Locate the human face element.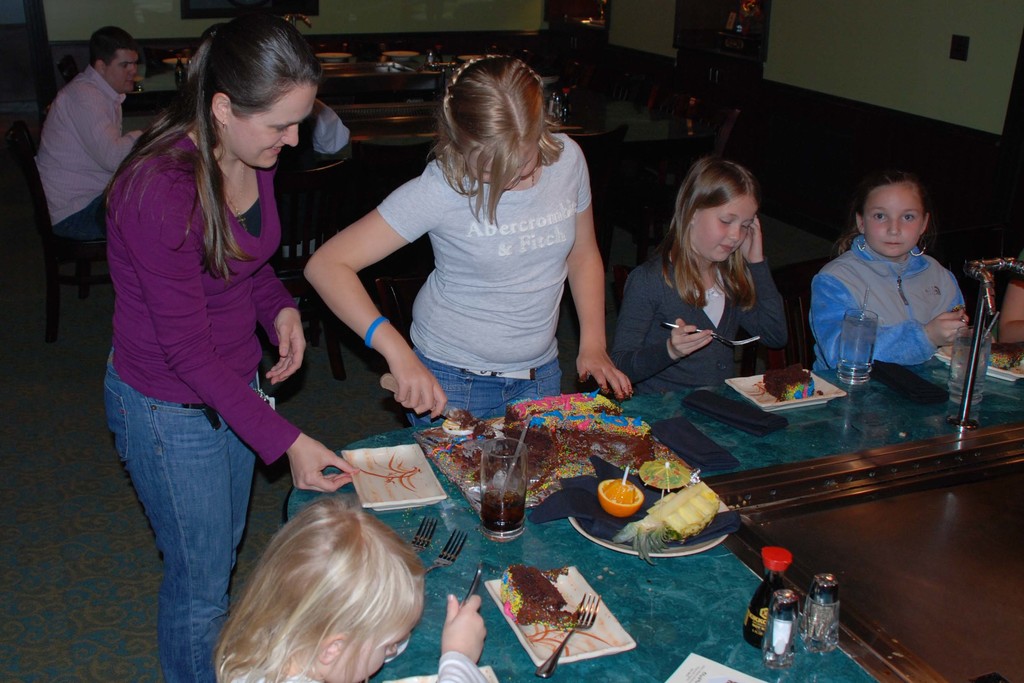
Element bbox: [111,44,149,100].
